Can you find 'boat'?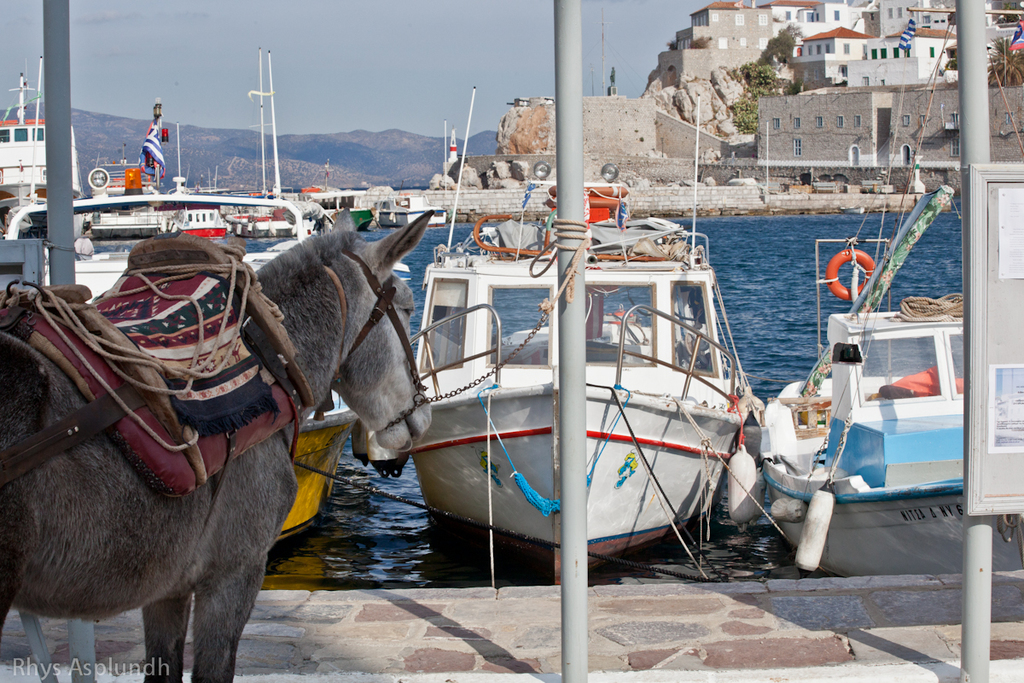
Yes, bounding box: region(227, 48, 326, 241).
